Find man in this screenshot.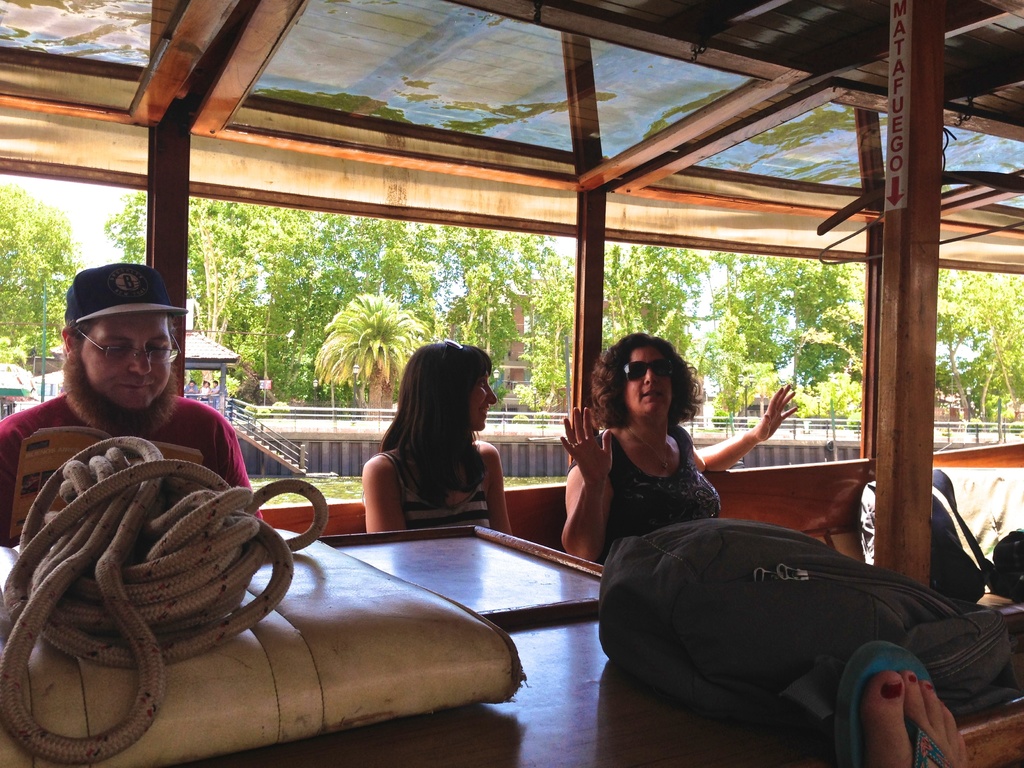
The bounding box for man is rect(7, 278, 346, 732).
